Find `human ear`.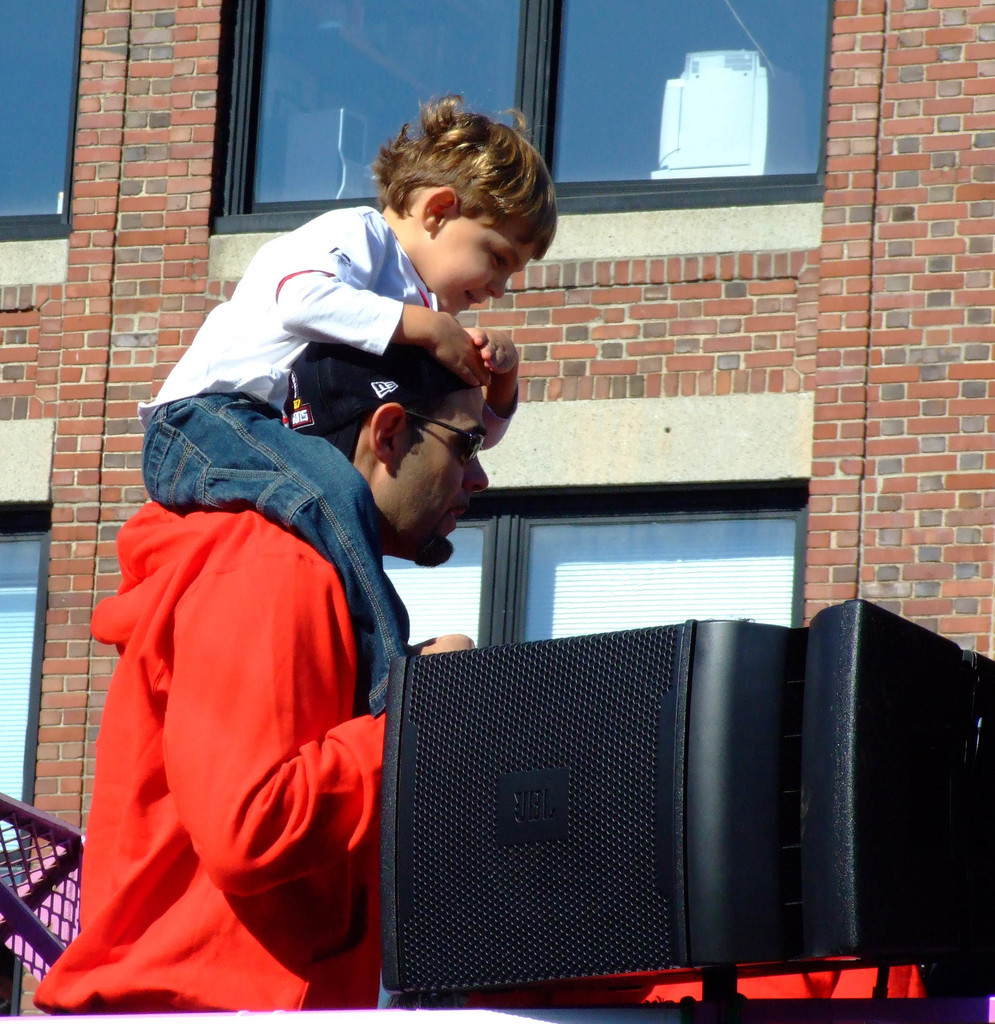
[369,399,404,461].
